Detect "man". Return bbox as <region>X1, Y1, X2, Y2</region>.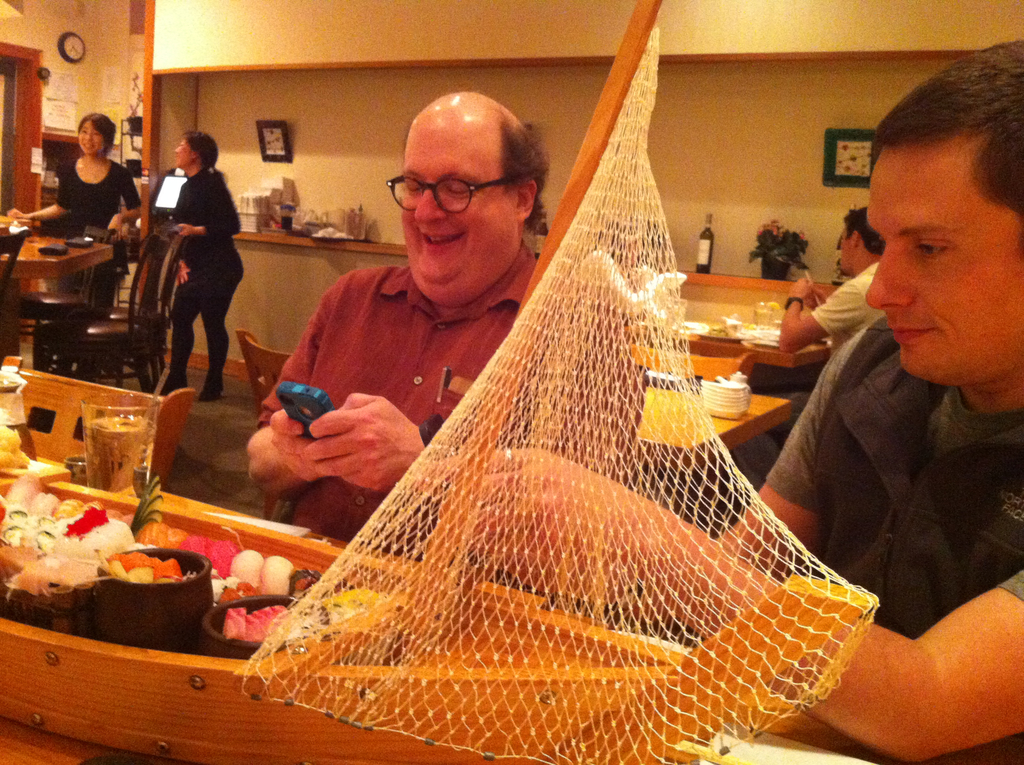
<region>415, 36, 1023, 762</region>.
